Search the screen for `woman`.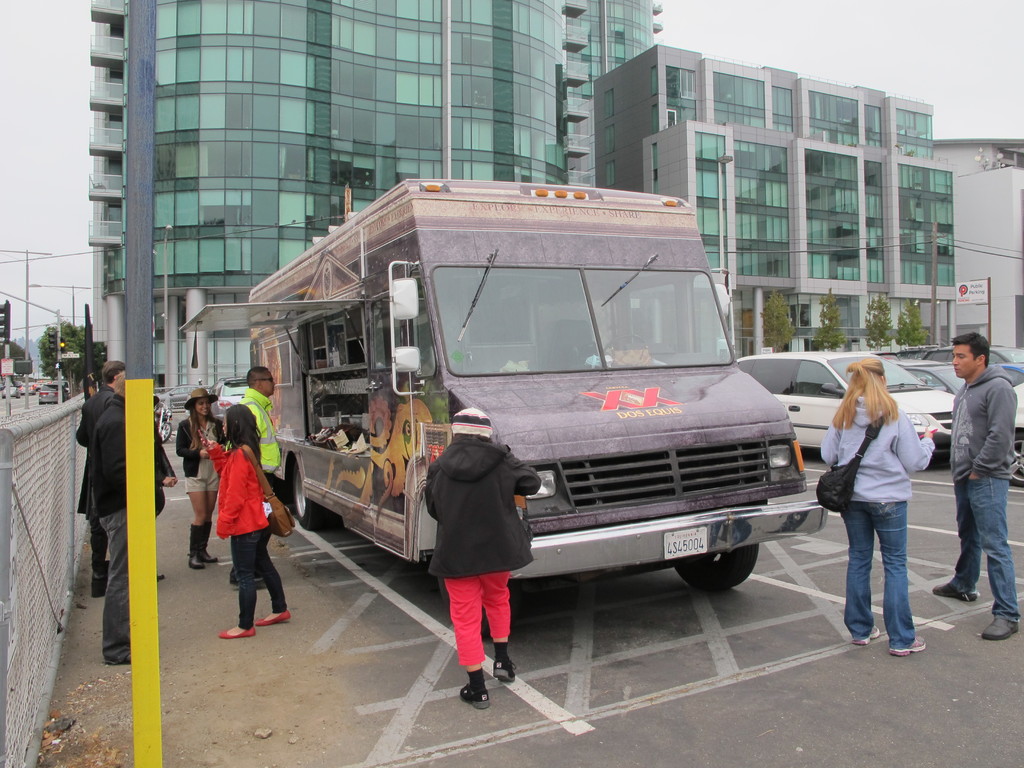
Found at (x1=201, y1=404, x2=296, y2=639).
